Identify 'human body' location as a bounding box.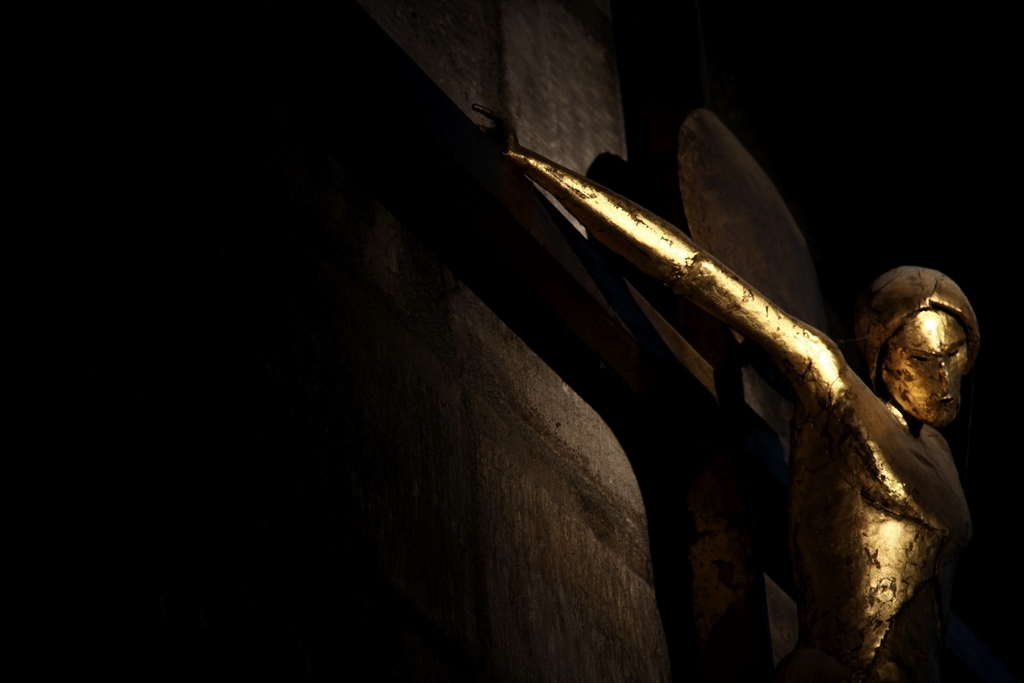
(left=506, top=140, right=971, bottom=682).
